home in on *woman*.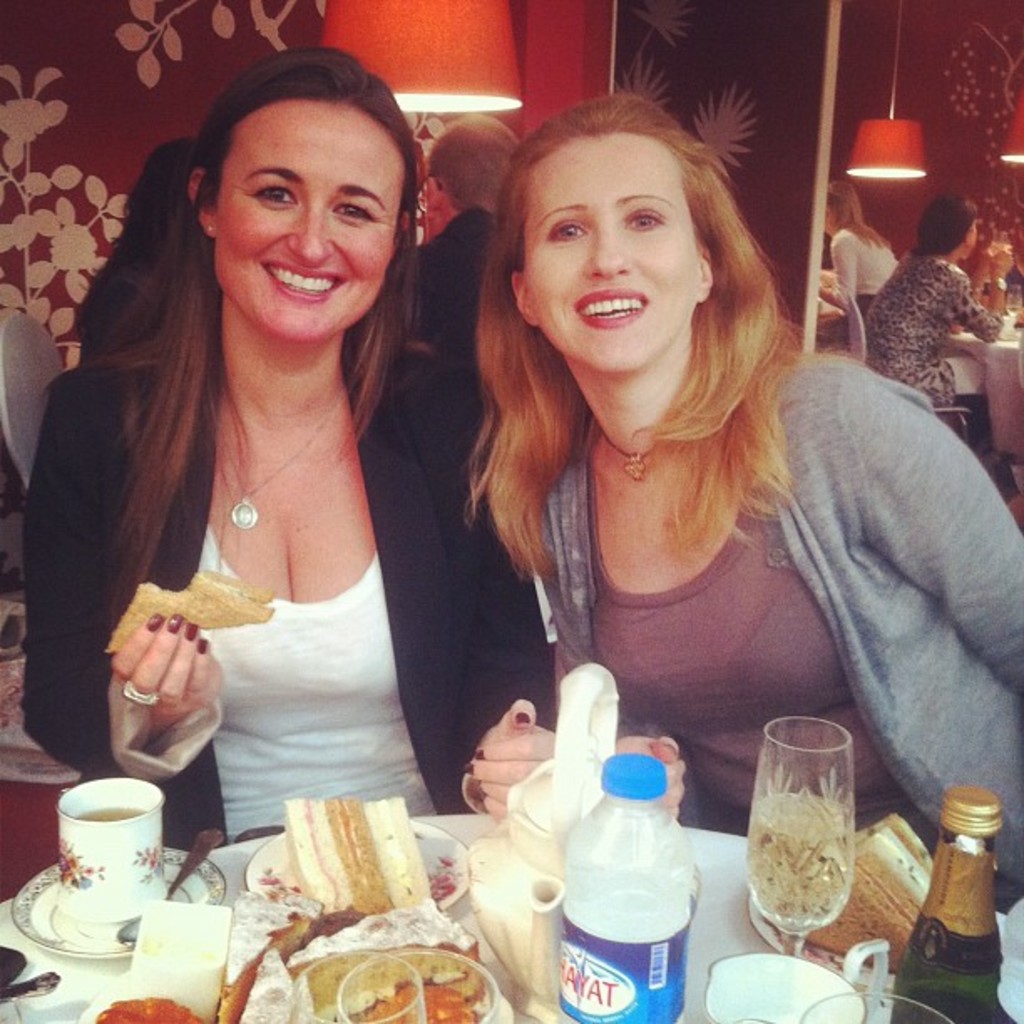
Homed in at select_region(865, 182, 1012, 418).
